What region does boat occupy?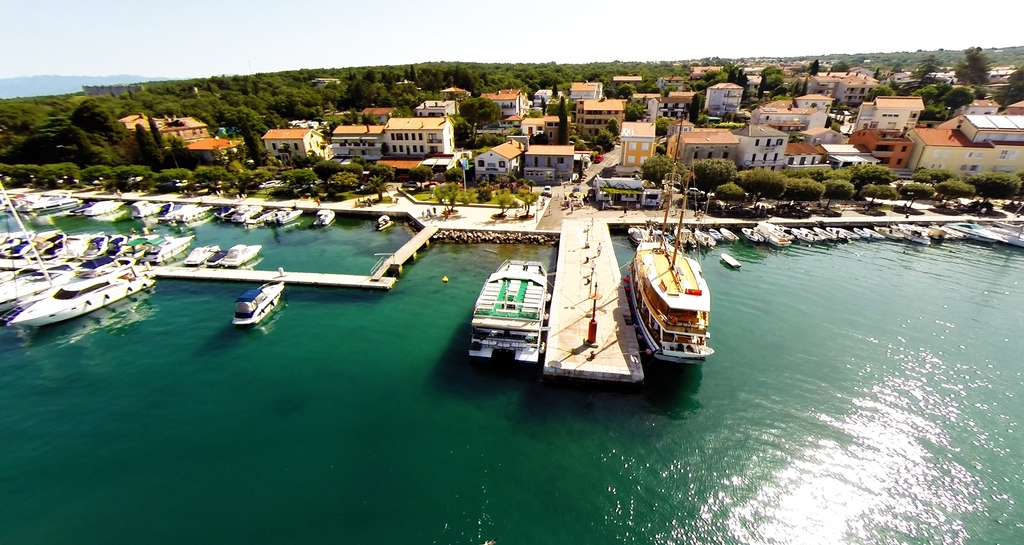
bbox=[844, 225, 858, 240].
